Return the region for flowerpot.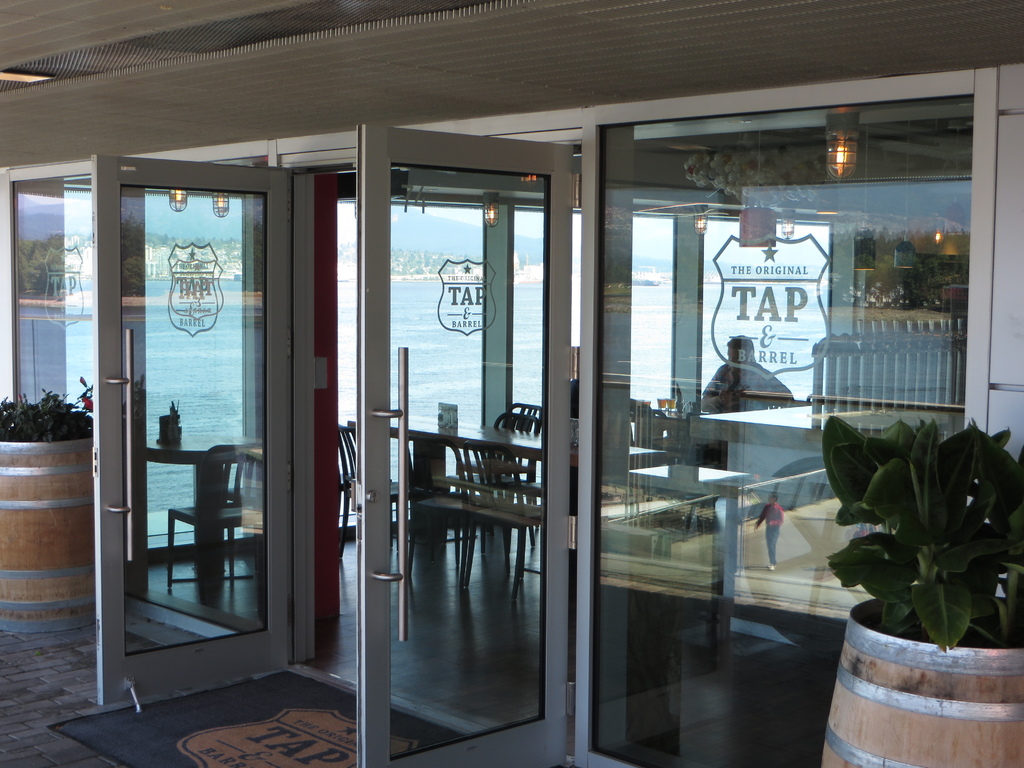
{"x1": 0, "y1": 433, "x2": 95, "y2": 628}.
